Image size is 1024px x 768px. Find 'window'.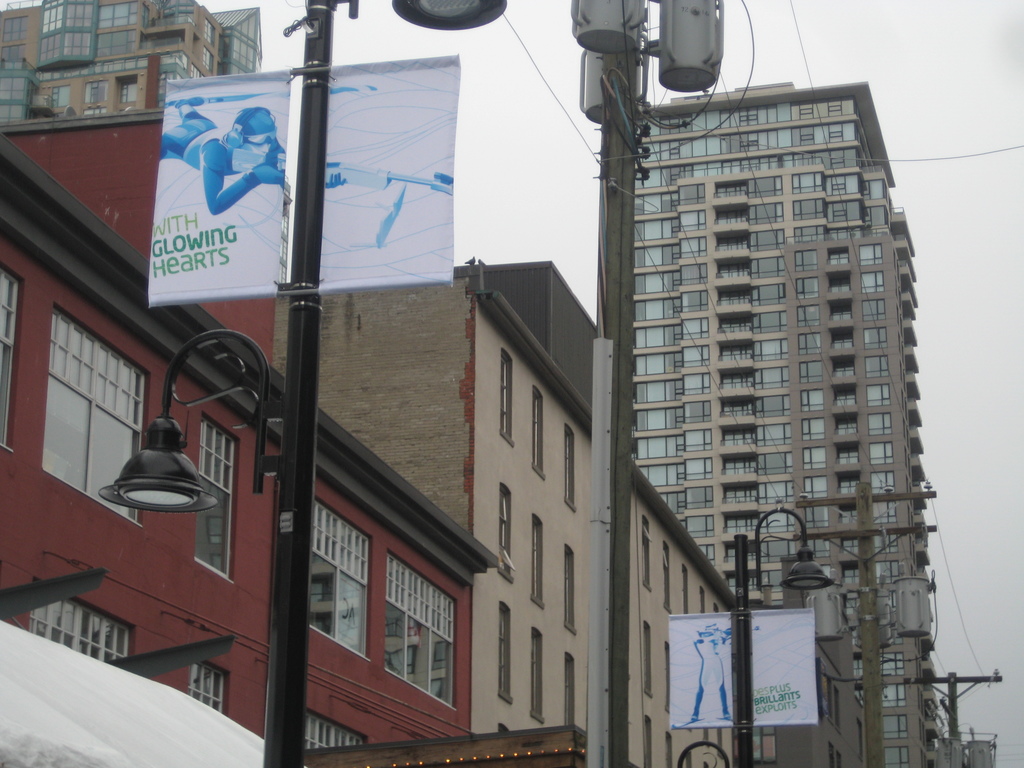
{"x1": 522, "y1": 616, "x2": 548, "y2": 730}.
